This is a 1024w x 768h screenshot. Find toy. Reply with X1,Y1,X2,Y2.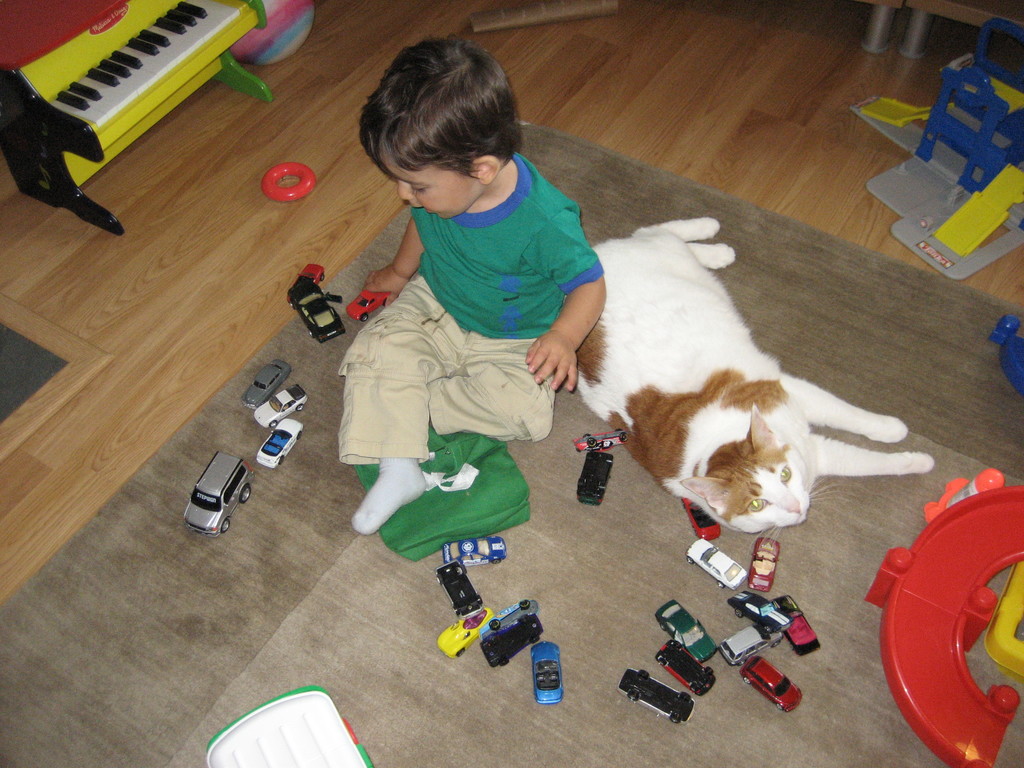
346,287,394,321.
